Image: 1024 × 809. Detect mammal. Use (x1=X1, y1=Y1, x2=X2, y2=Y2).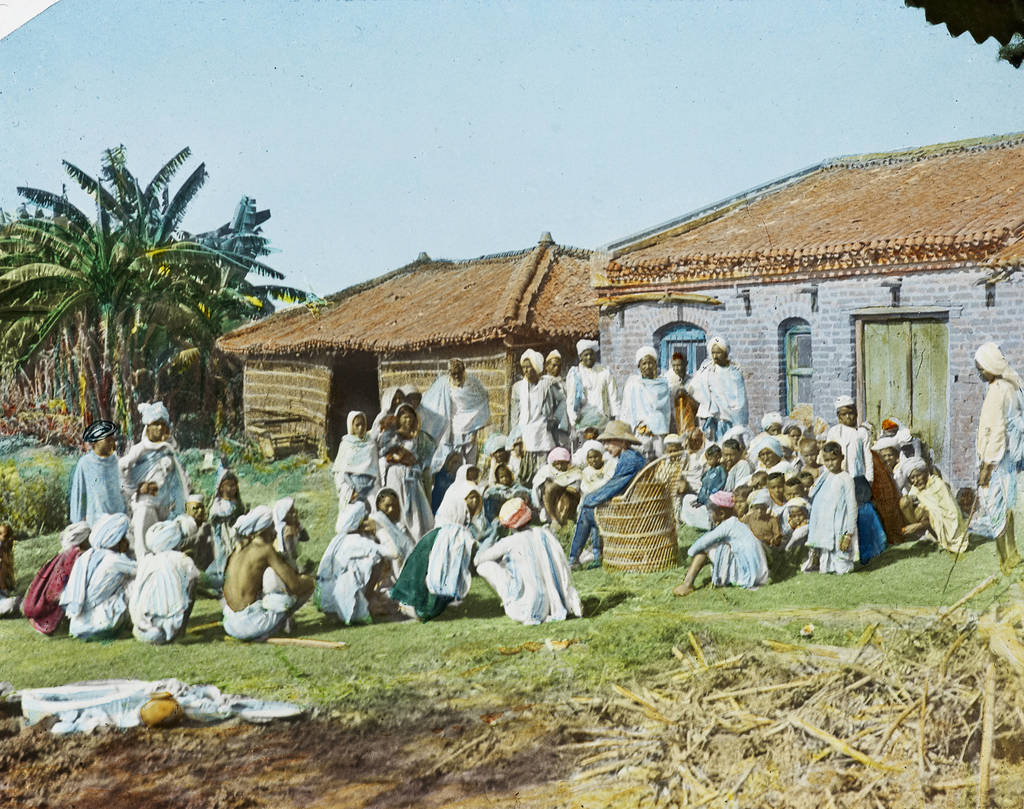
(x1=567, y1=422, x2=602, y2=474).
